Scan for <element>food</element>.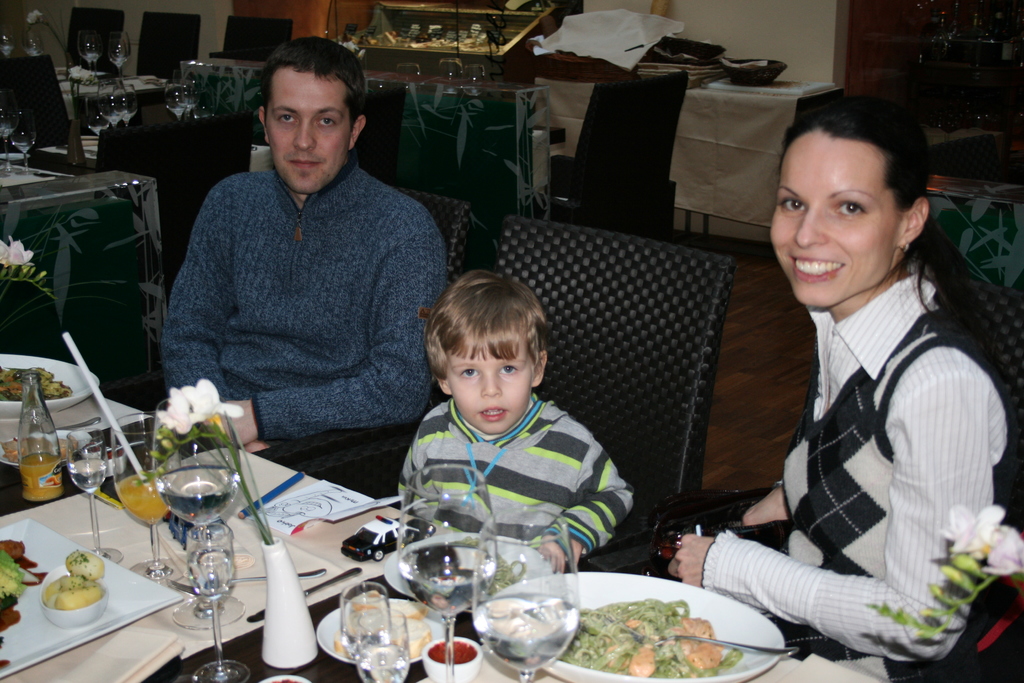
Scan result: [x1=429, y1=640, x2=477, y2=666].
